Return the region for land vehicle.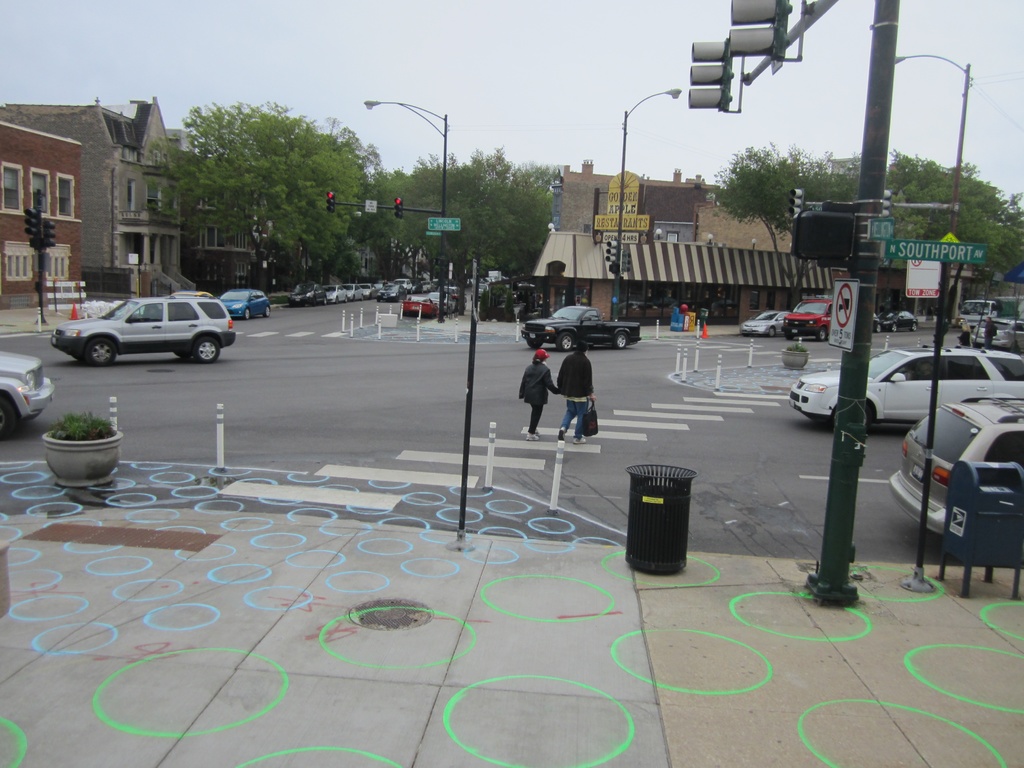
(521, 303, 648, 349).
